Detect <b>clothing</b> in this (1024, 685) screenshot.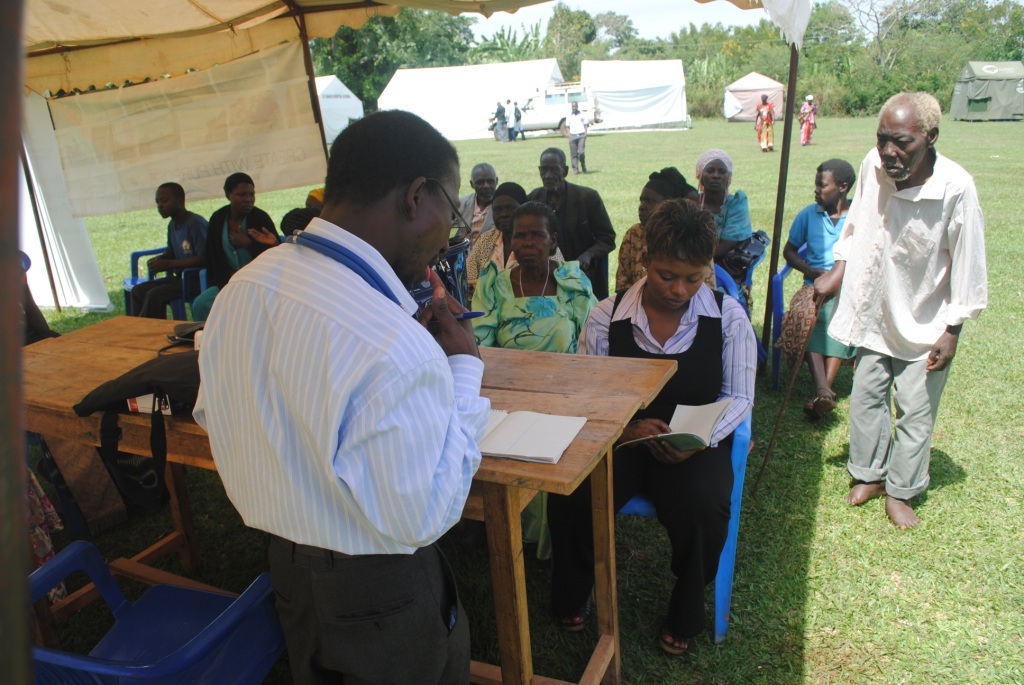
Detection: (802, 103, 813, 146).
